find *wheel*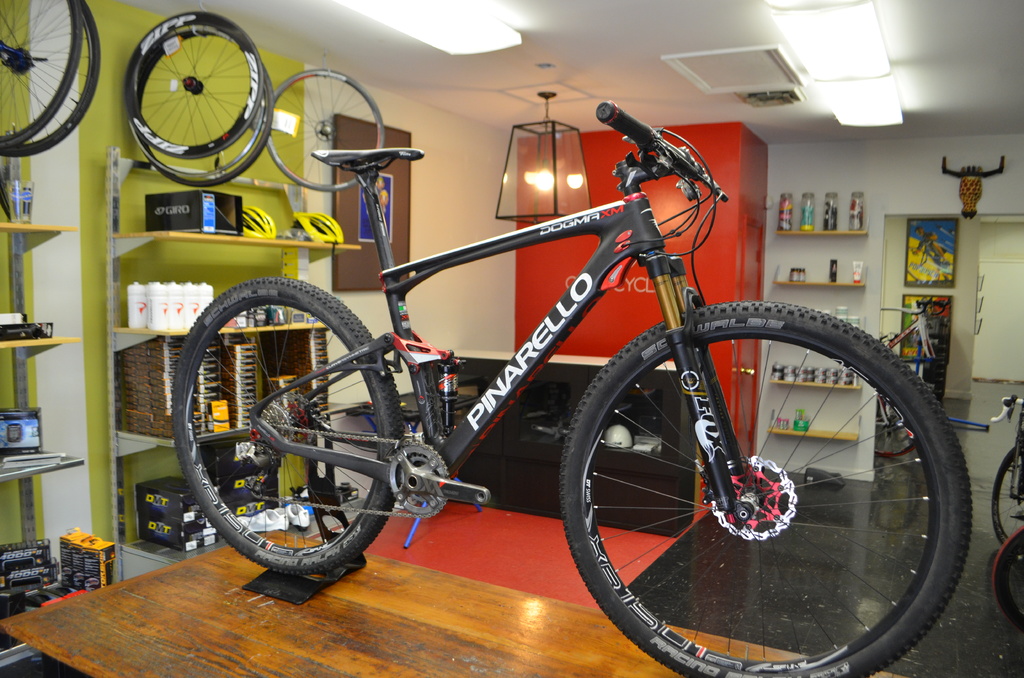
region(872, 391, 917, 459)
